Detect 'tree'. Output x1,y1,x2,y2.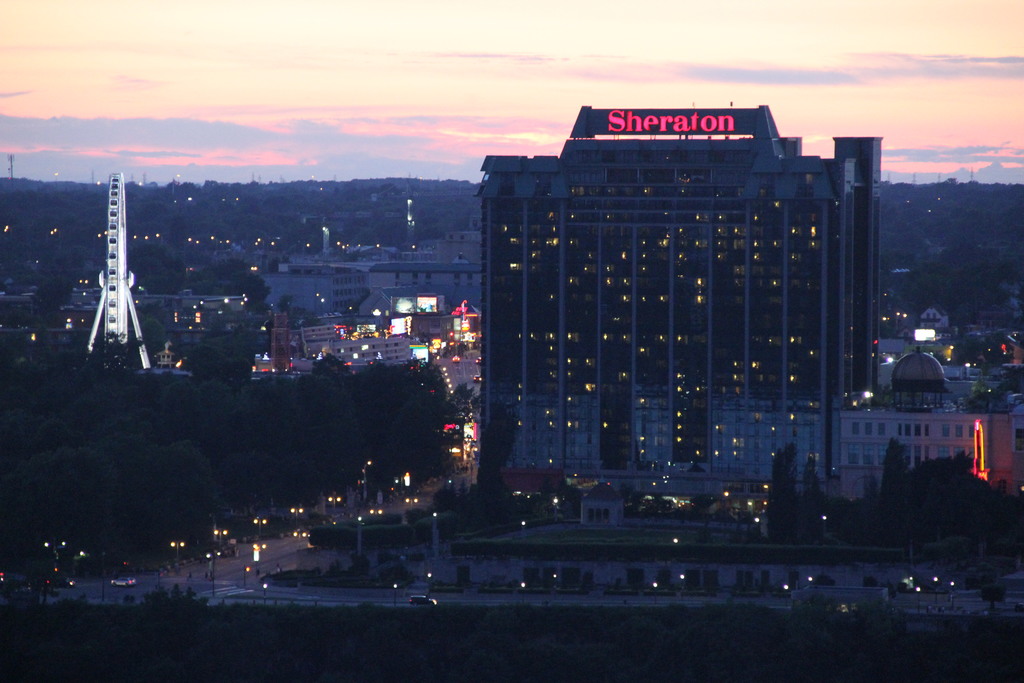
1004,365,1023,393.
